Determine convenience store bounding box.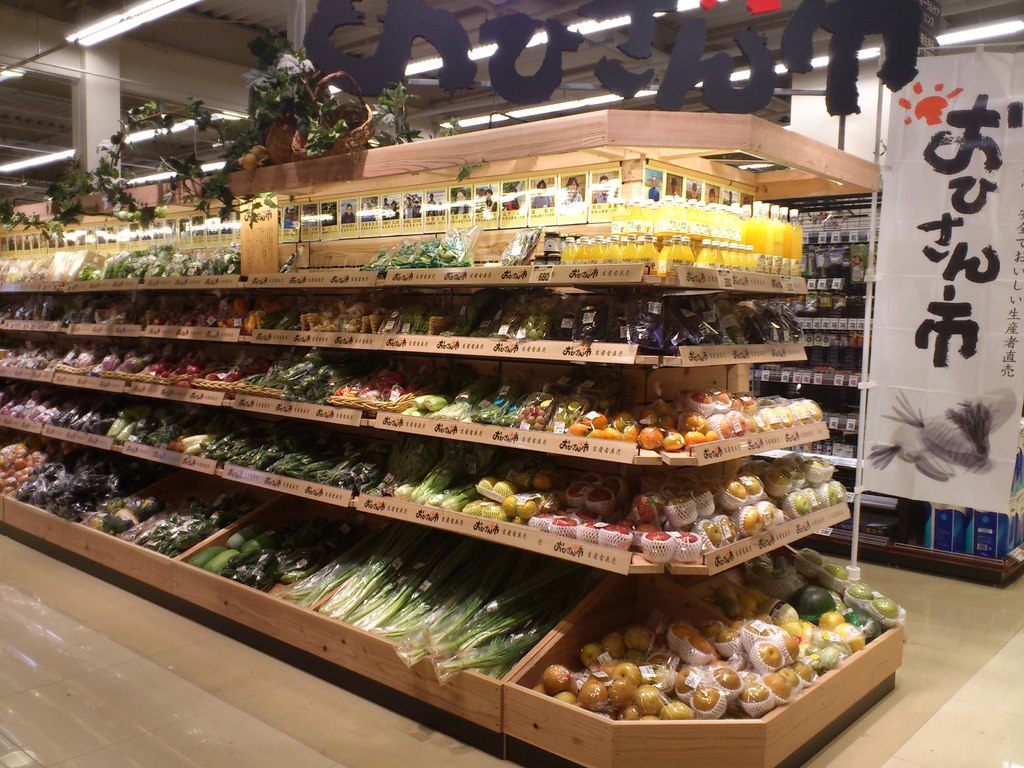
Determined: [left=0, top=71, right=957, bottom=757].
